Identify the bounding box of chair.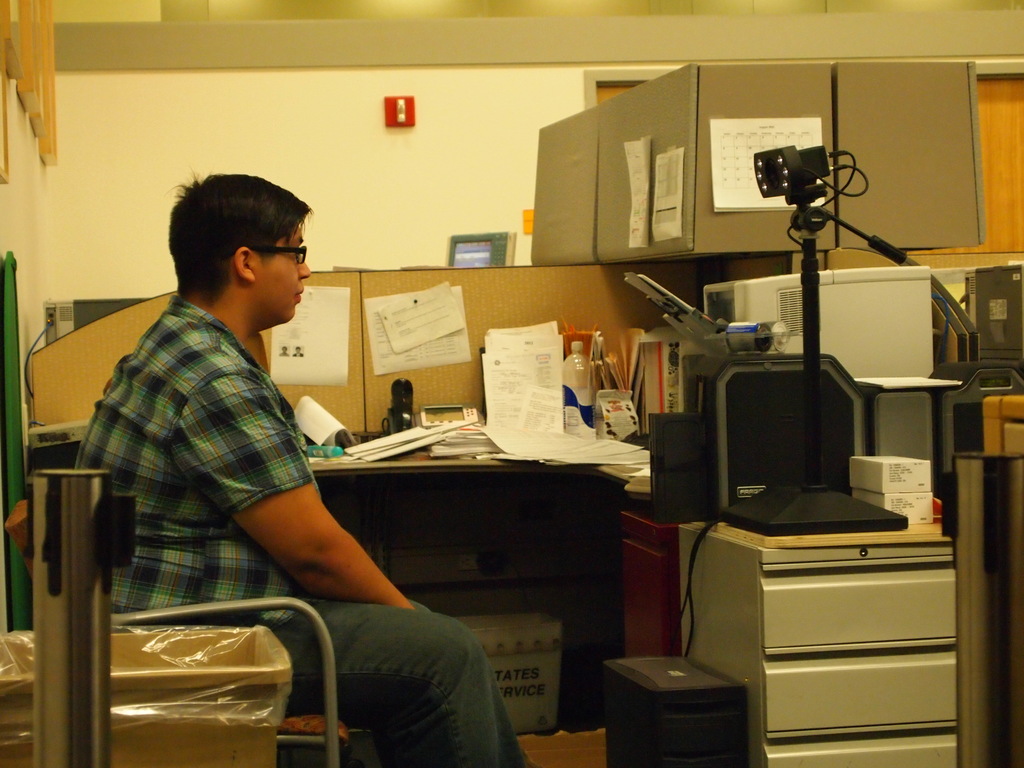
<box>108,597,350,767</box>.
